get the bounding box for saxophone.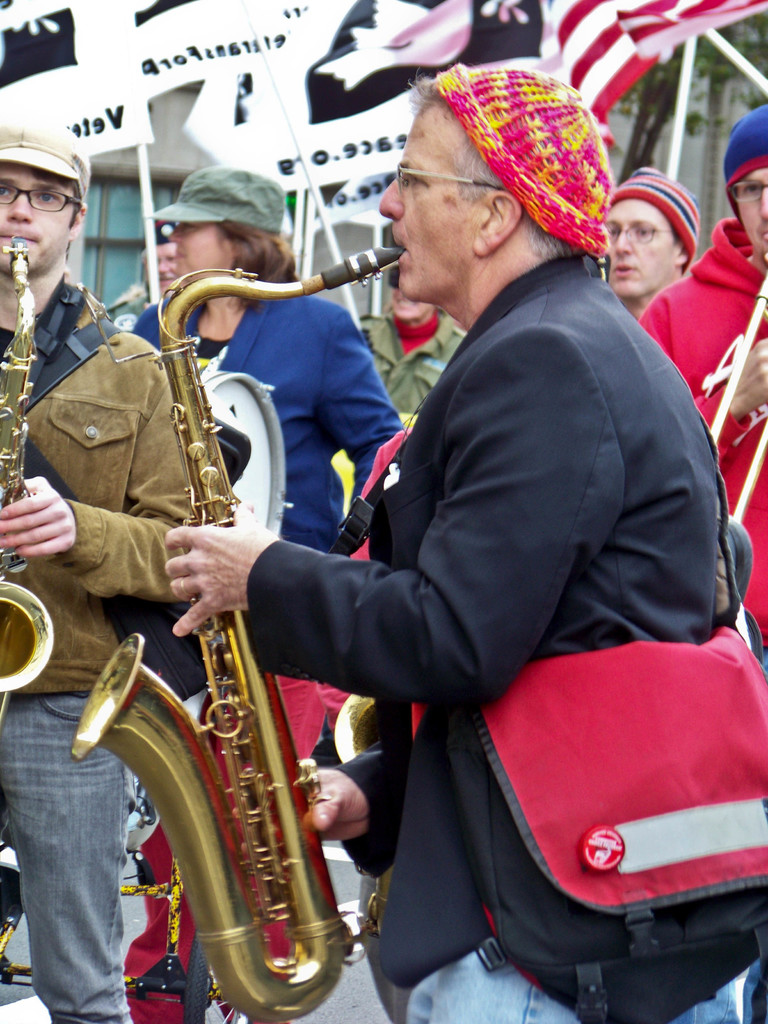
(left=66, top=236, right=410, bottom=1023).
